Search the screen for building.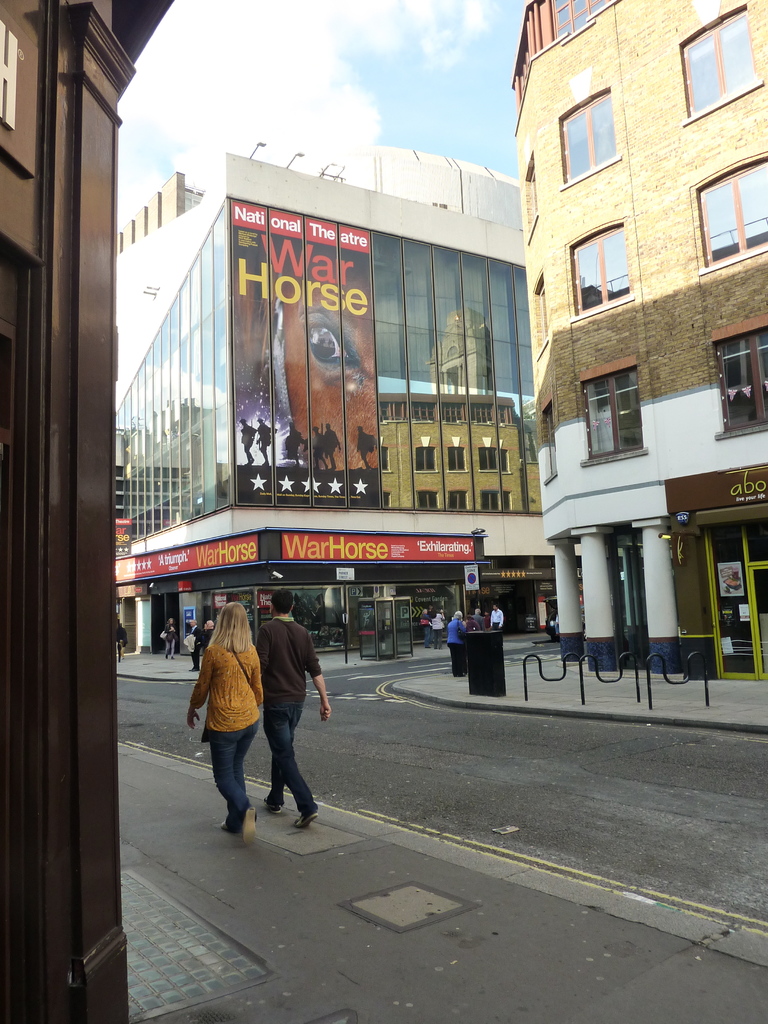
Found at (506, 0, 767, 684).
